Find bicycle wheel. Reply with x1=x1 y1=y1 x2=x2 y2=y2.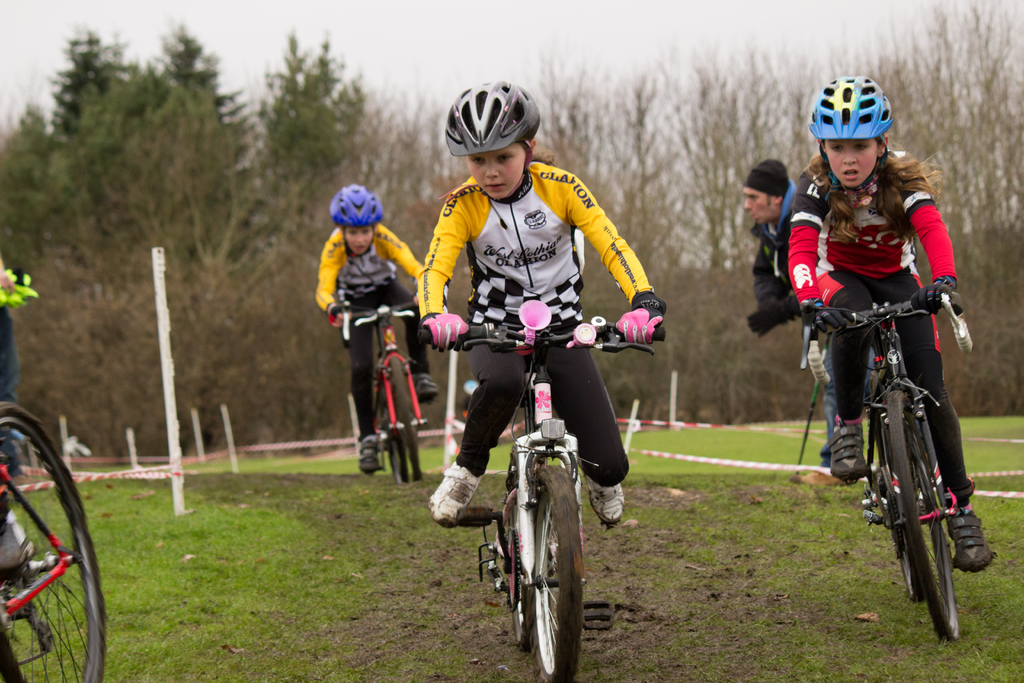
x1=874 y1=414 x2=929 y2=604.
